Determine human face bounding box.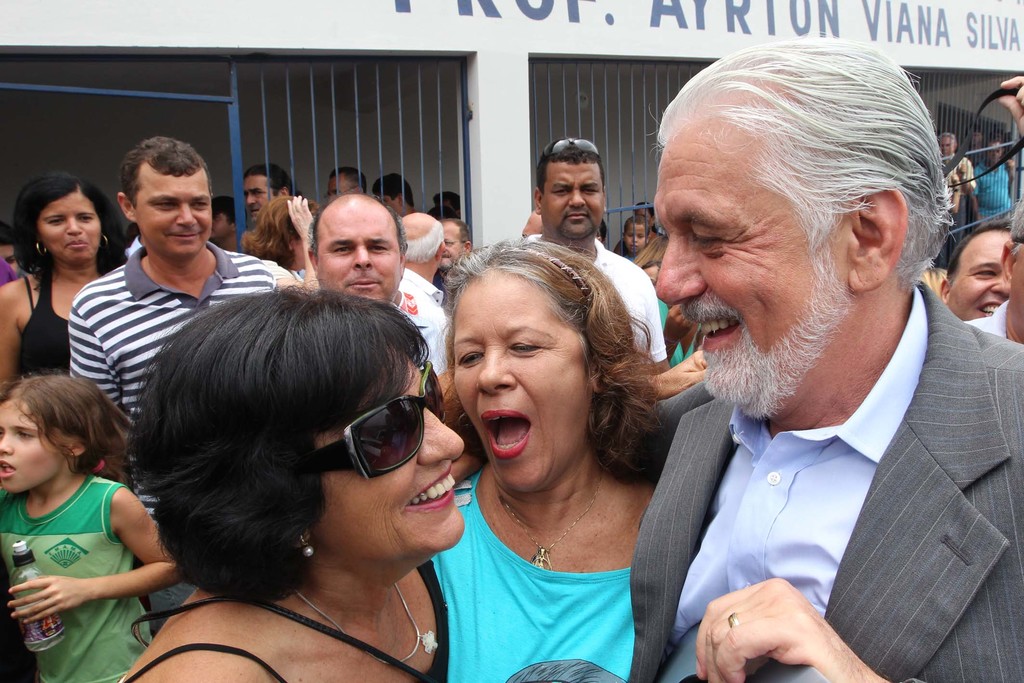
Determined: rect(543, 163, 609, 239).
